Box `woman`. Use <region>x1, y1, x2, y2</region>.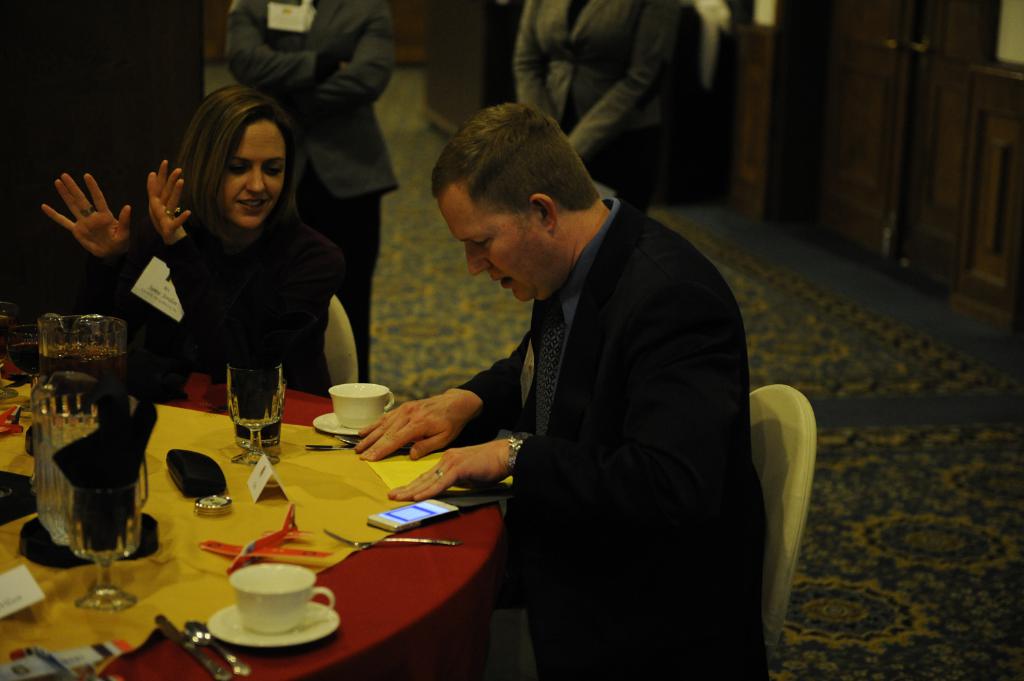
<region>516, 0, 681, 218</region>.
